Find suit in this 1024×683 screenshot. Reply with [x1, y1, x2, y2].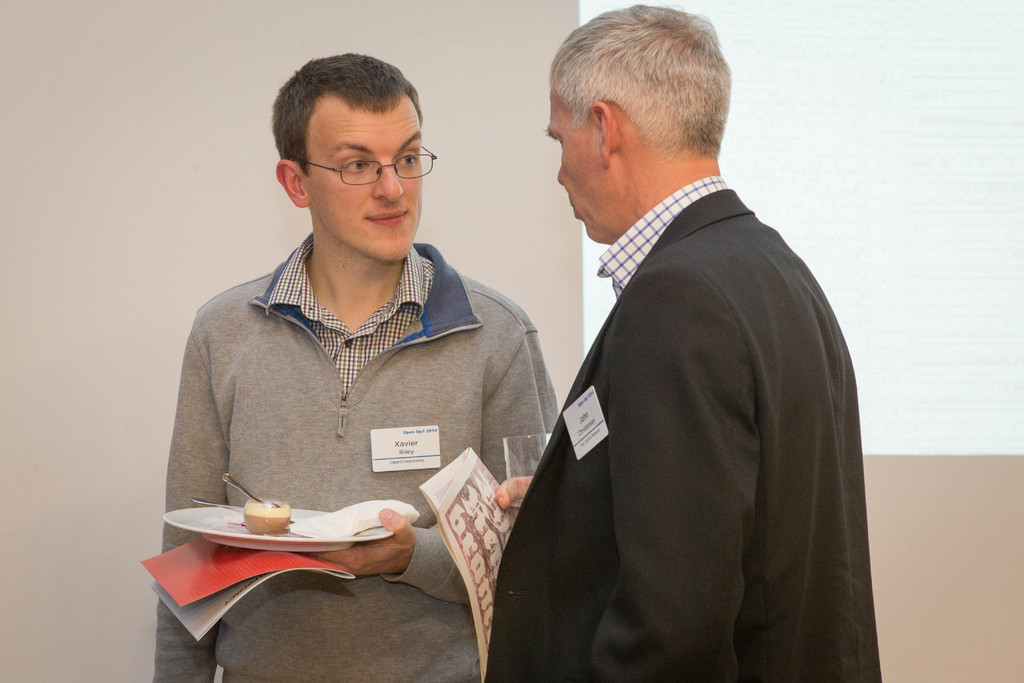
[492, 75, 877, 678].
